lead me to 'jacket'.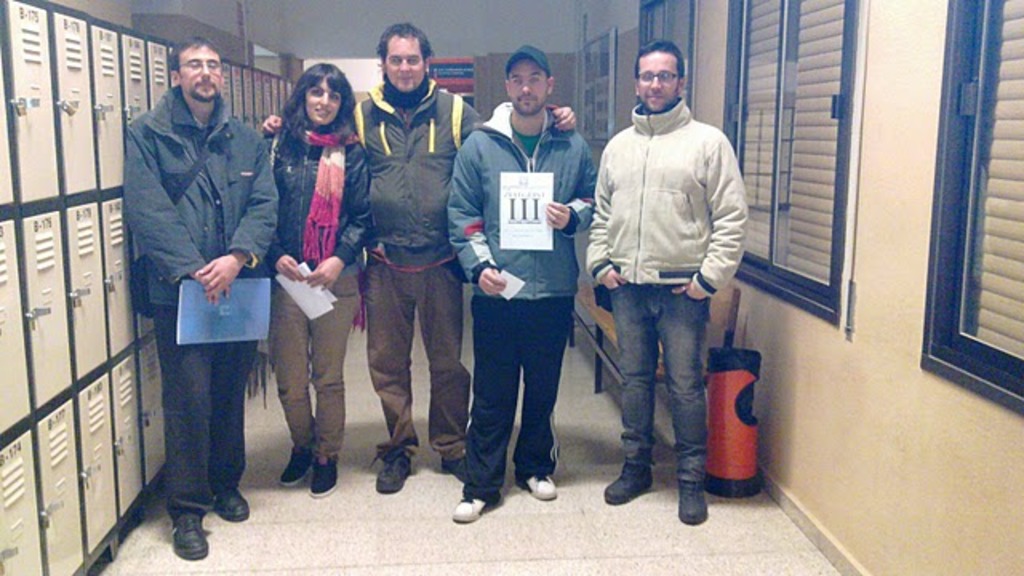
Lead to bbox=[592, 98, 746, 286].
